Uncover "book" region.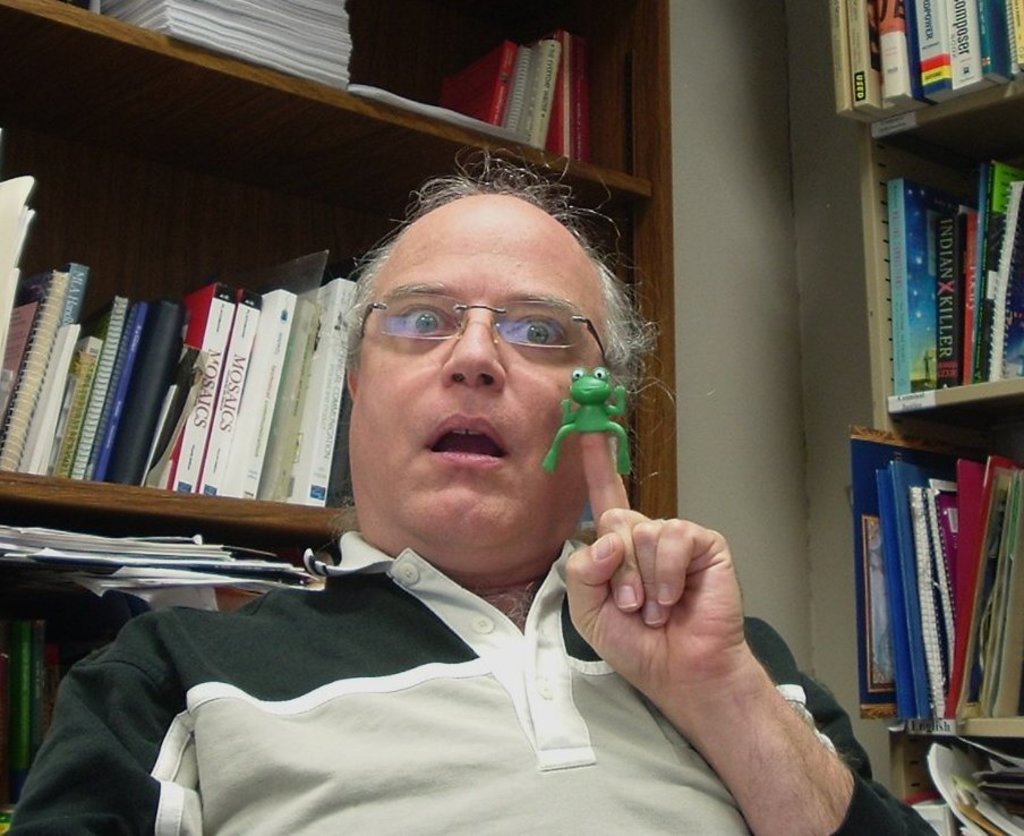
Uncovered: bbox=(165, 279, 240, 486).
